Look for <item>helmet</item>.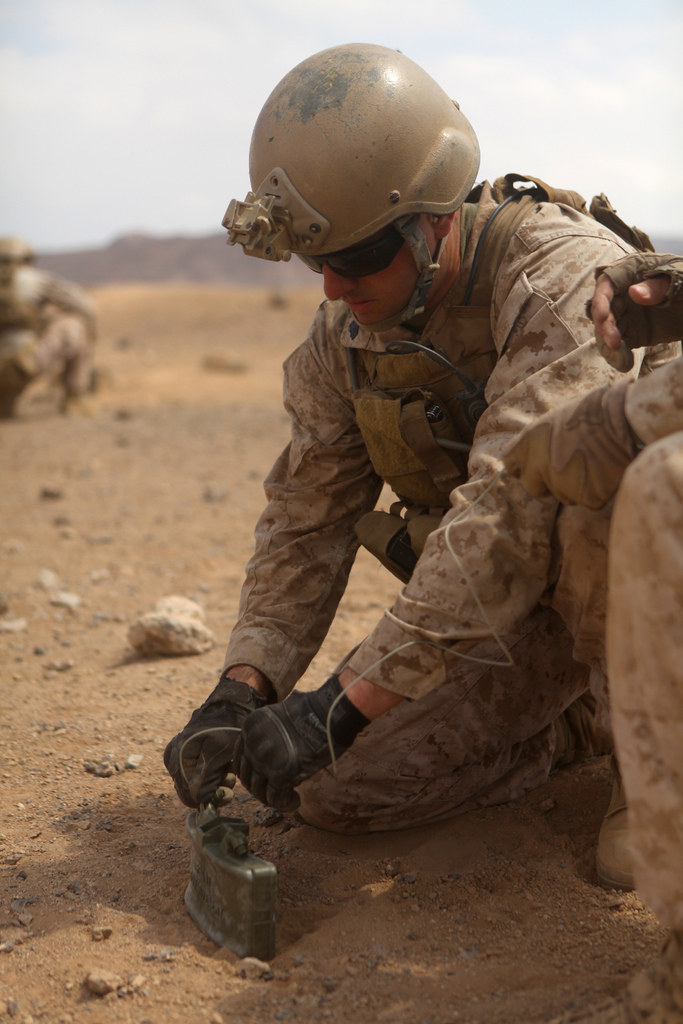
Found: Rect(248, 35, 491, 301).
